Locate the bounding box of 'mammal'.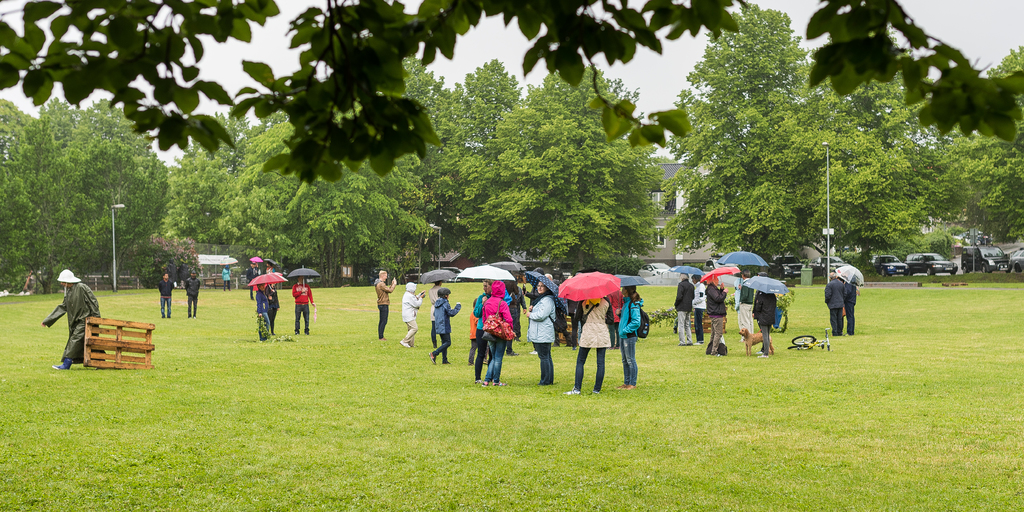
Bounding box: <box>374,271,395,340</box>.
